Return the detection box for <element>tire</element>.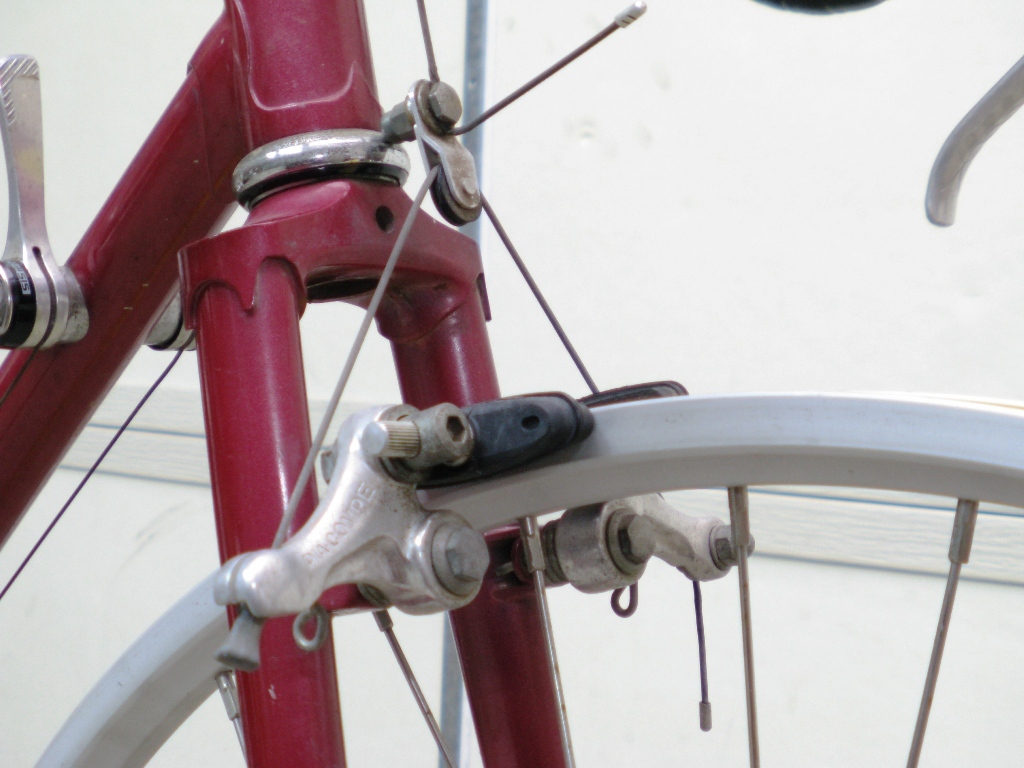
x1=31, y1=390, x2=1023, y2=767.
